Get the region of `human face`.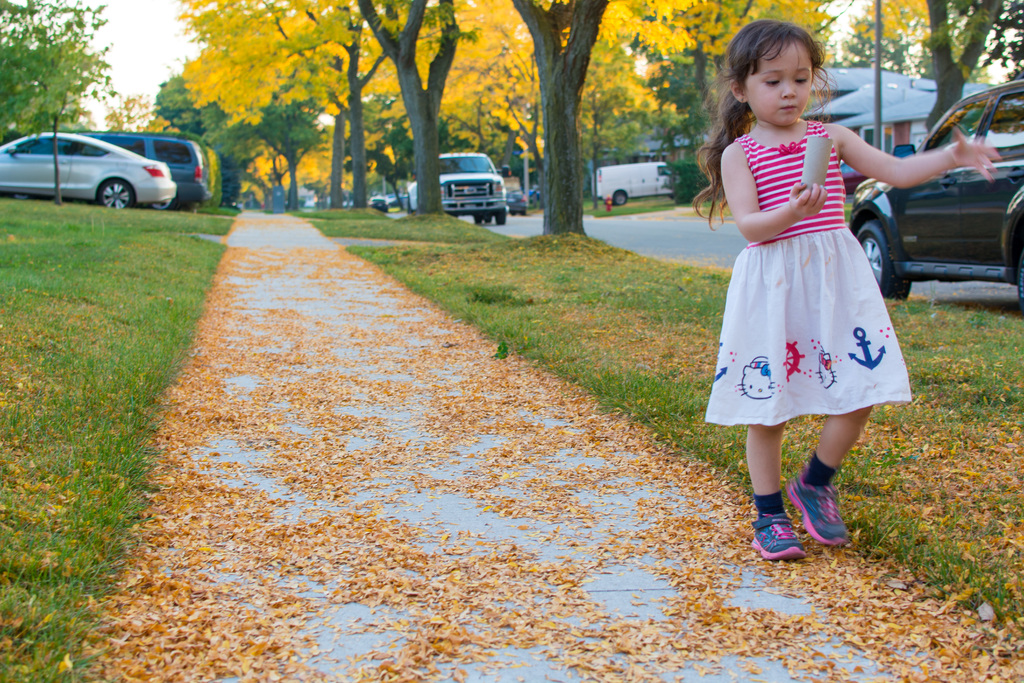
746,36,814,128.
